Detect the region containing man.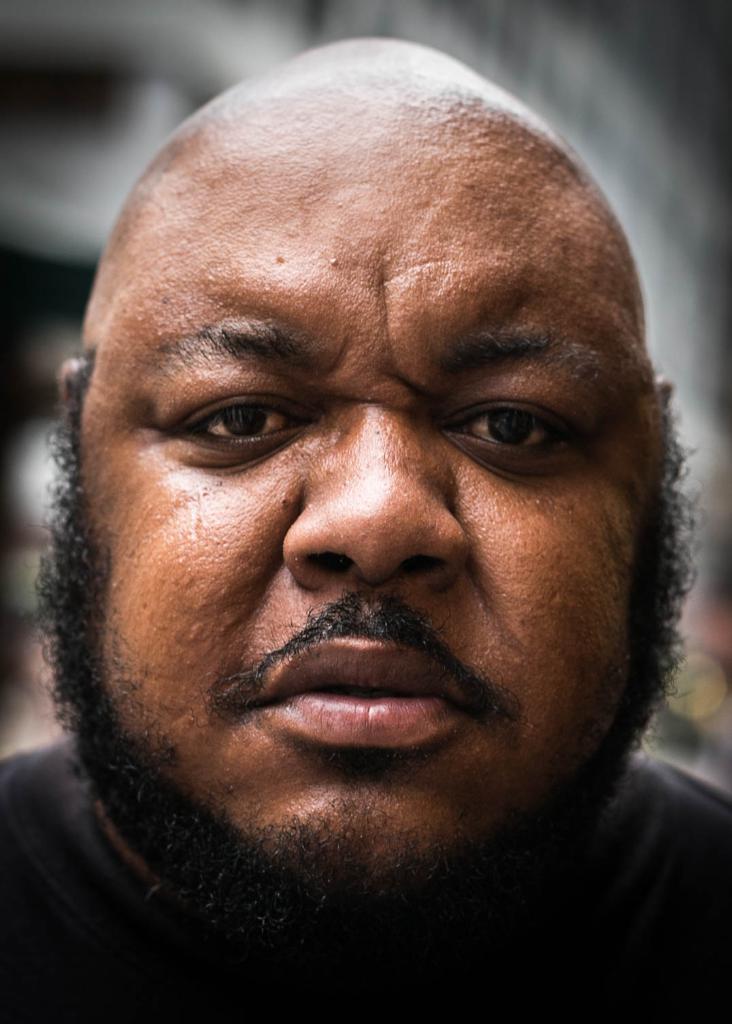
{"left": 0, "top": 56, "right": 731, "bottom": 1014}.
